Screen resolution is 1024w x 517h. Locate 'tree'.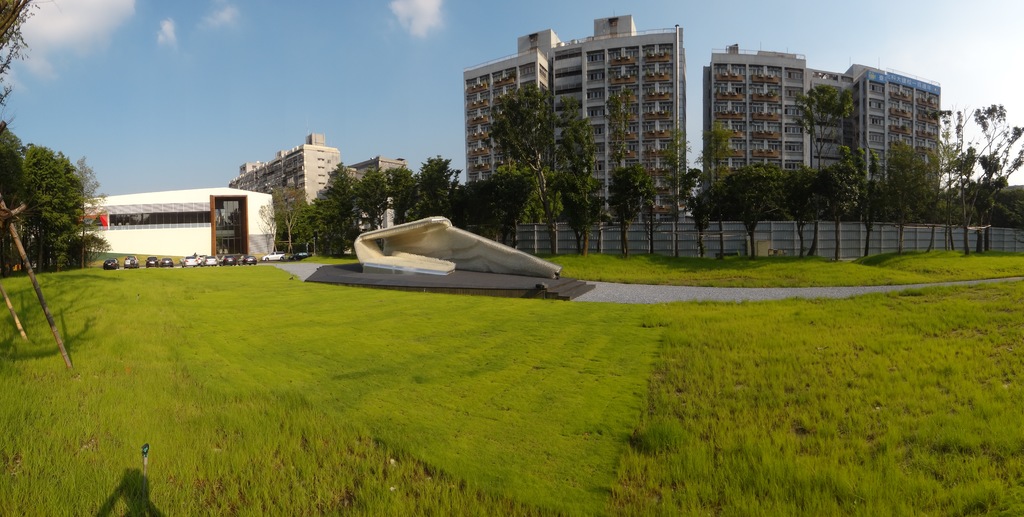
0 0 50 203.
